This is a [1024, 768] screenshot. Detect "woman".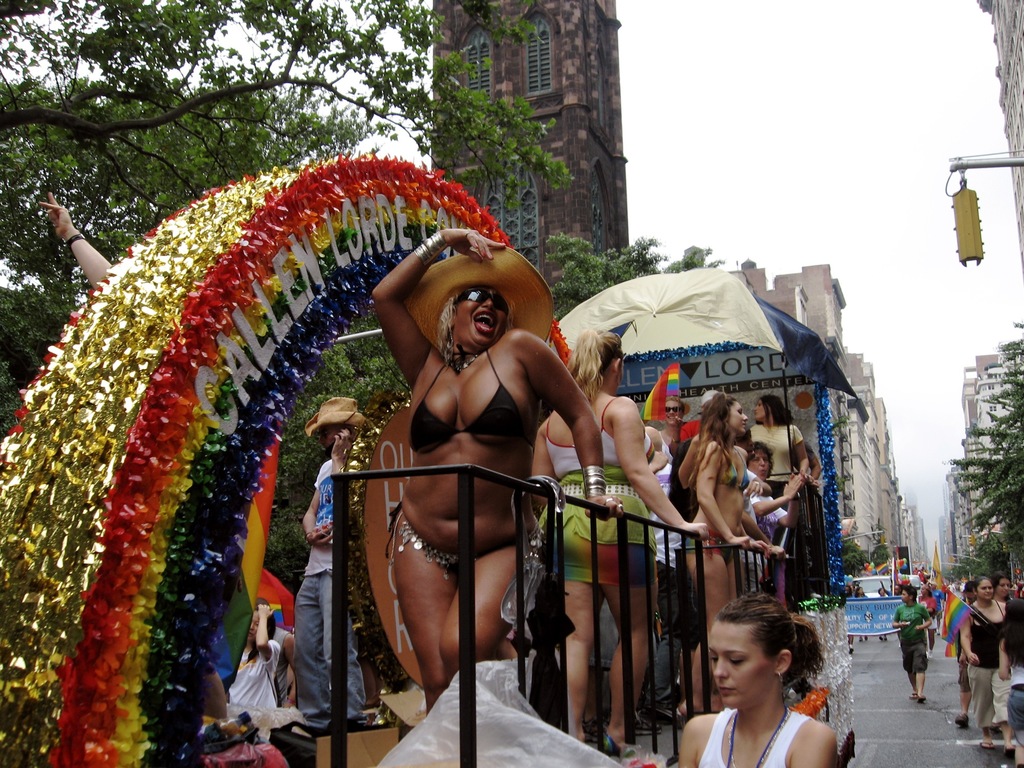
(678, 390, 788, 717).
